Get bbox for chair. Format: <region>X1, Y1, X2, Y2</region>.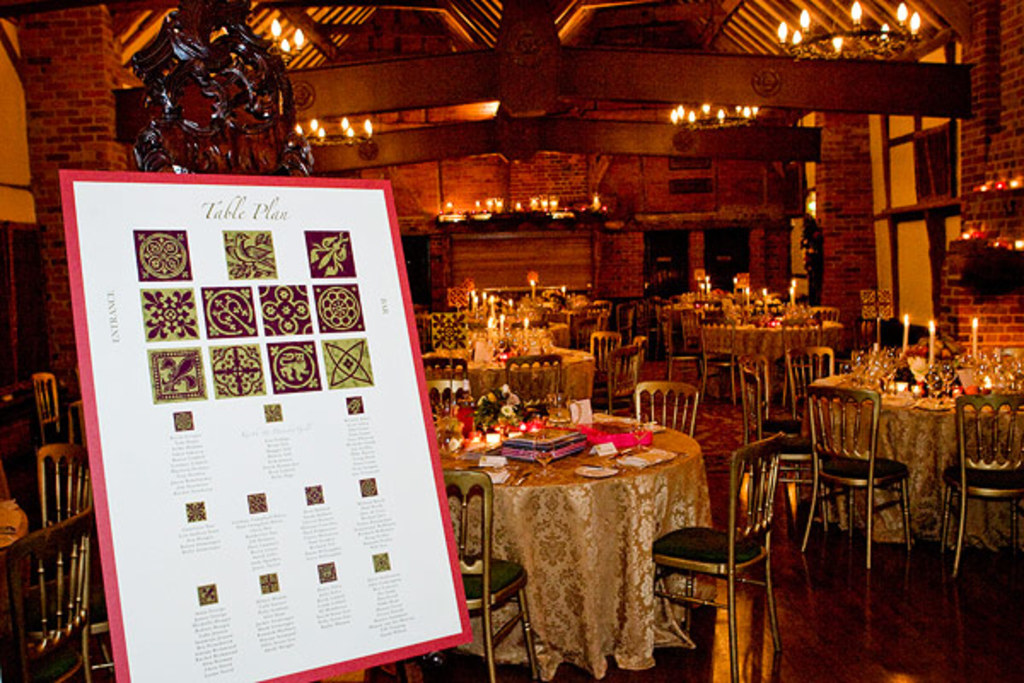
<region>630, 376, 703, 444</region>.
